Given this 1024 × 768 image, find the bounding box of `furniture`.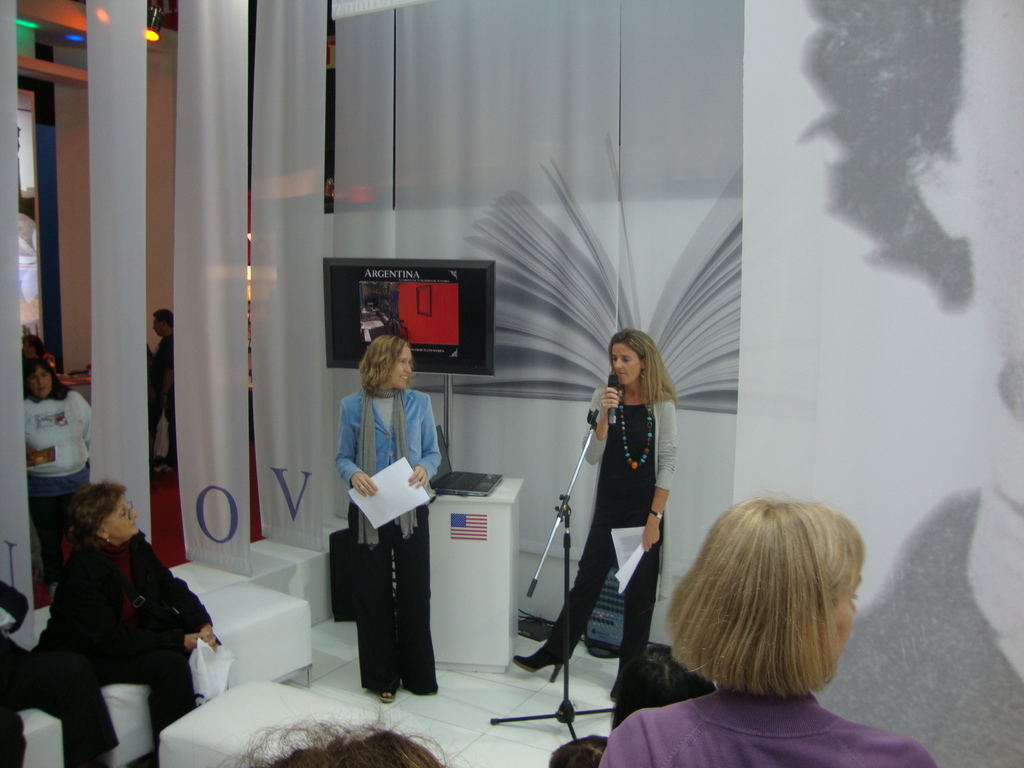
[198, 580, 311, 686].
